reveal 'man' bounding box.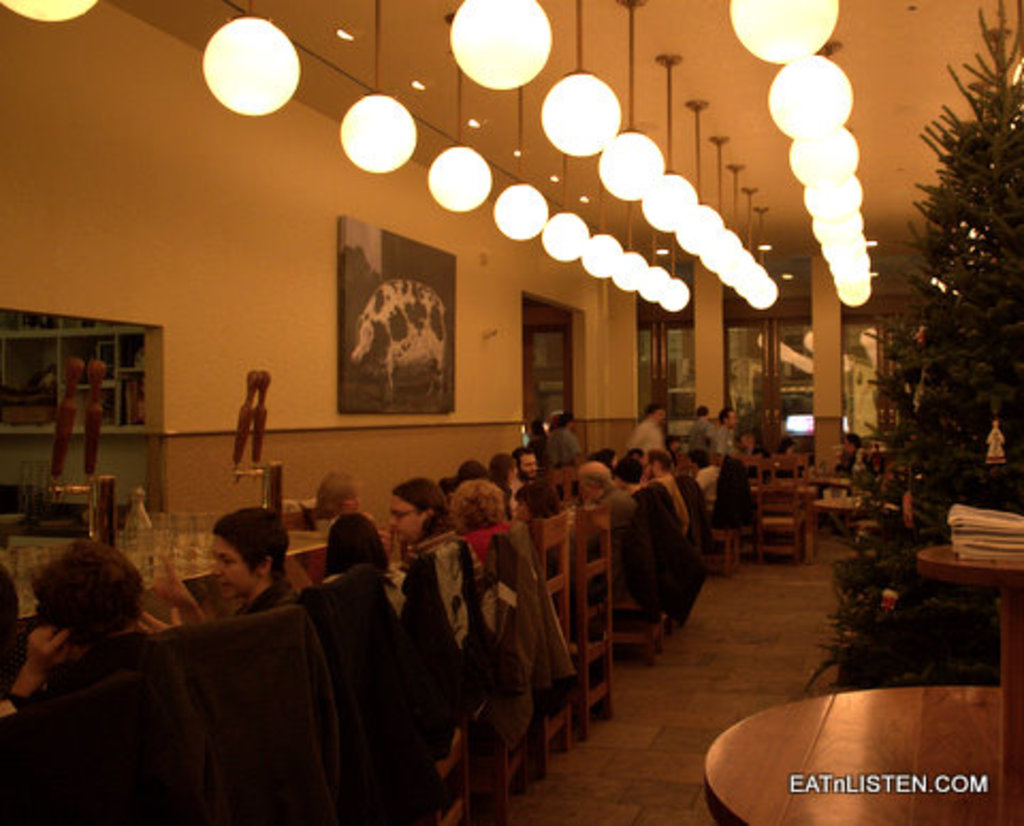
Revealed: <box>625,406,668,455</box>.
